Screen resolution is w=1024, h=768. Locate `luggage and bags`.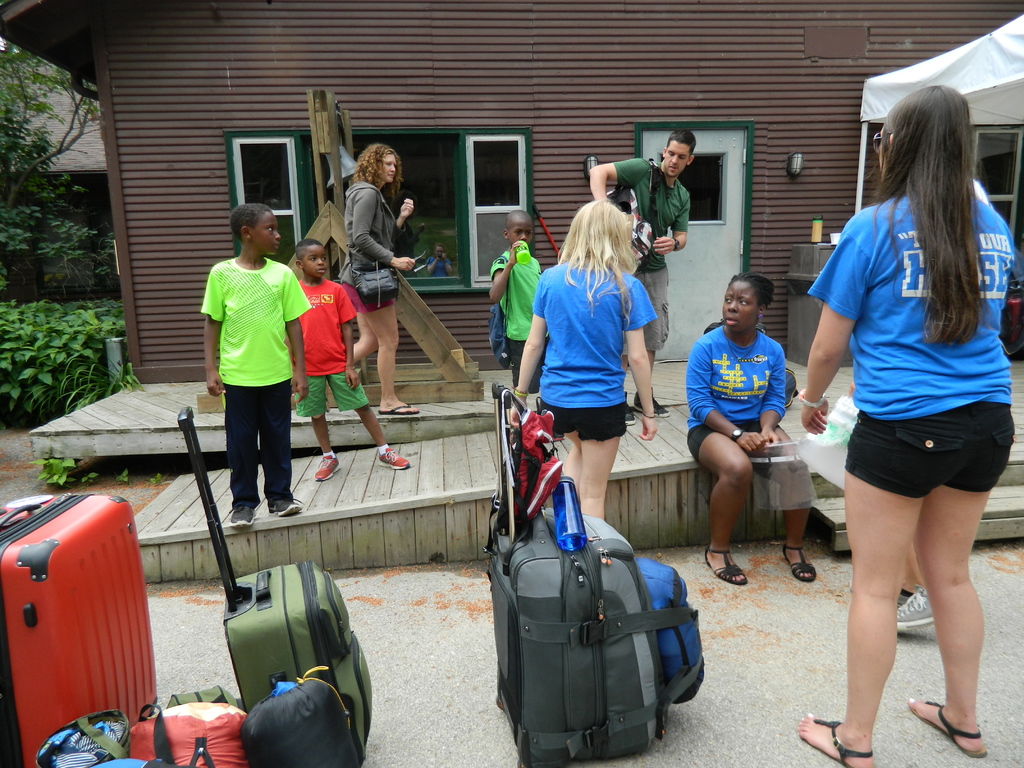
480/446/710/767.
